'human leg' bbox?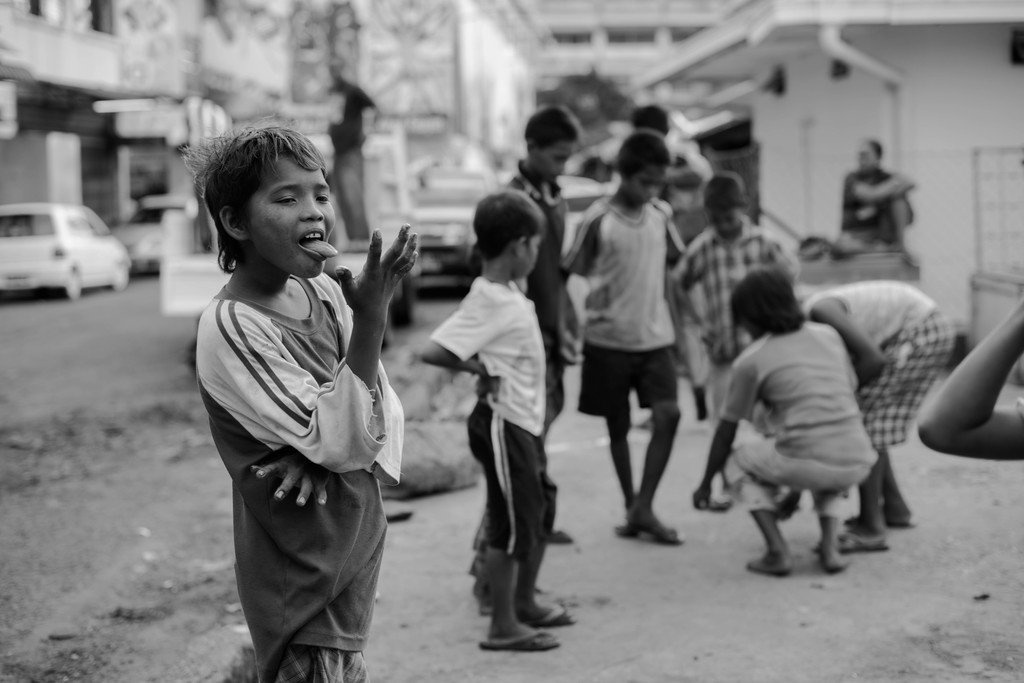
745,445,852,580
